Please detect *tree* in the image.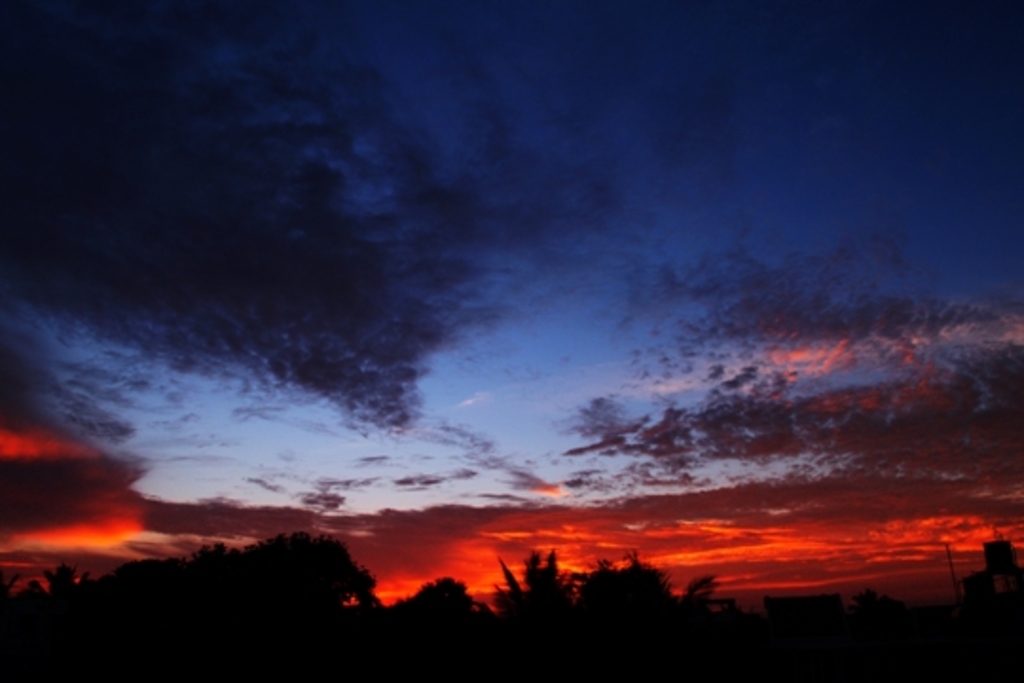
[left=235, top=524, right=374, bottom=645].
